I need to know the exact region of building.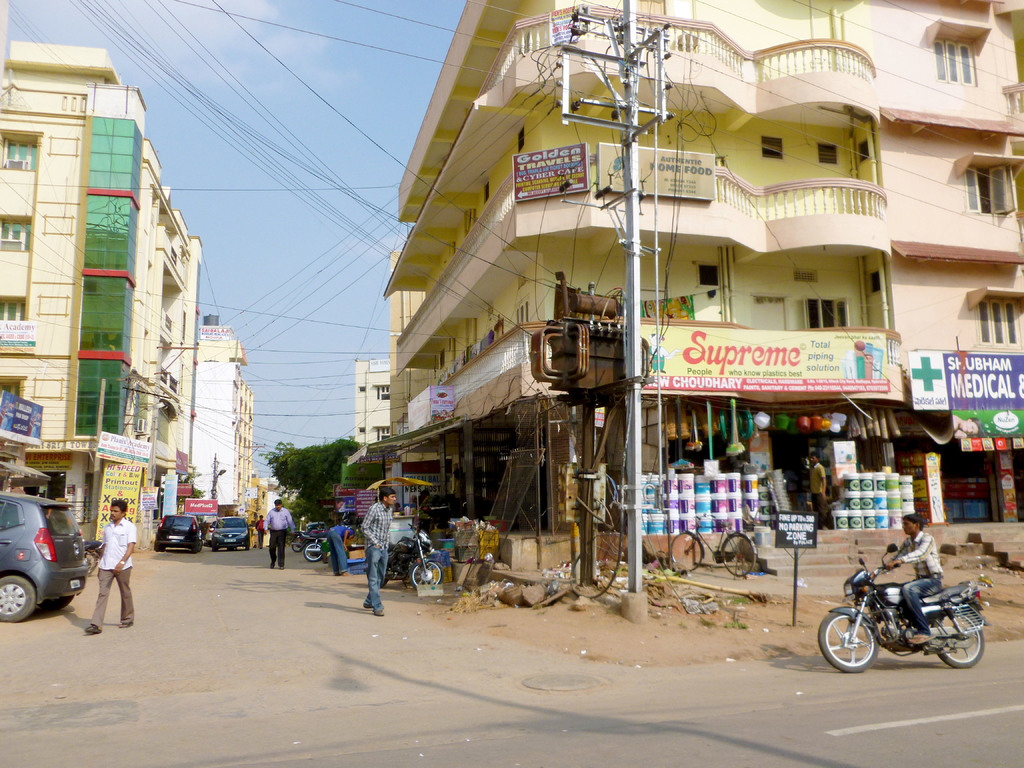
Region: BBox(391, 251, 452, 511).
